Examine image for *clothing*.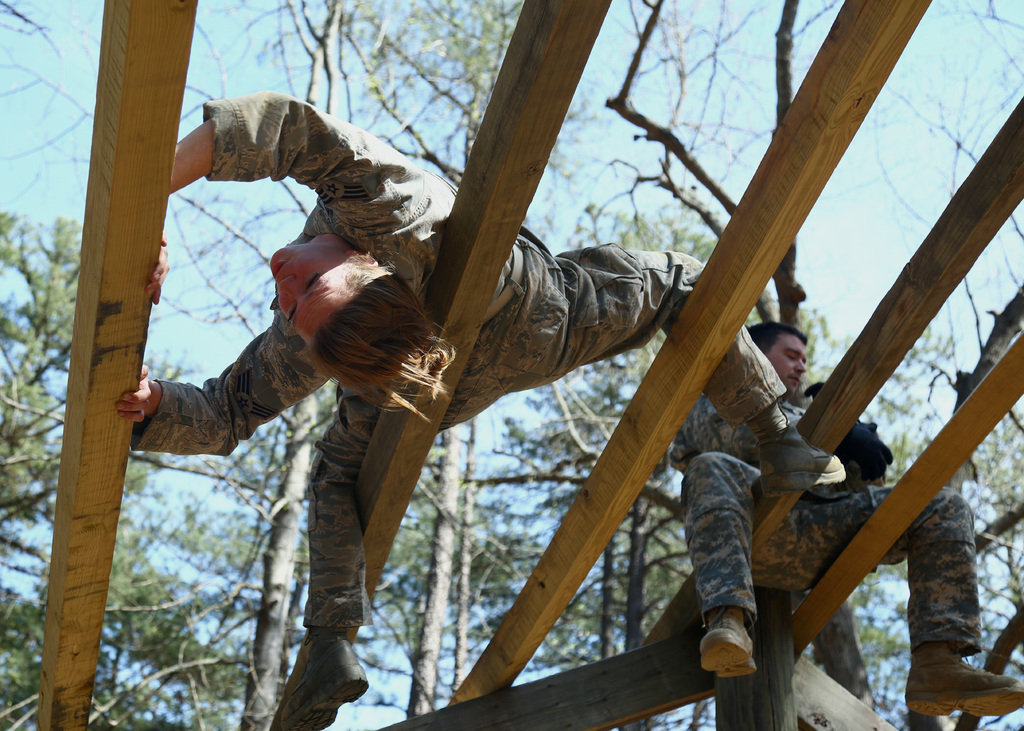
Examination result: box=[103, 76, 751, 650].
